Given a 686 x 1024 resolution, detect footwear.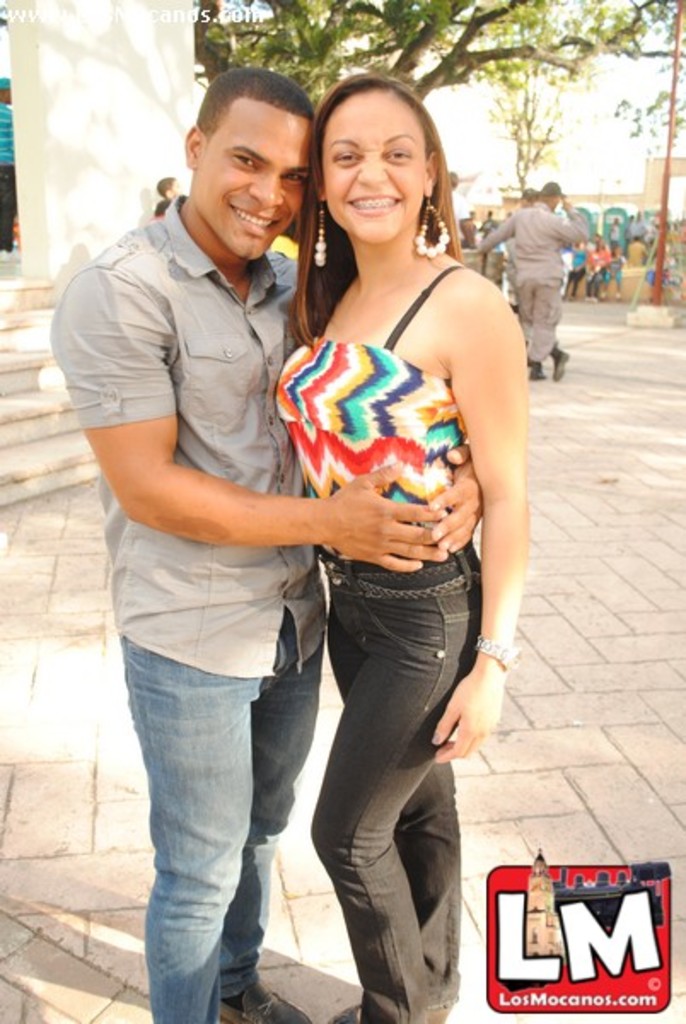
x1=314, y1=1000, x2=379, y2=1022.
